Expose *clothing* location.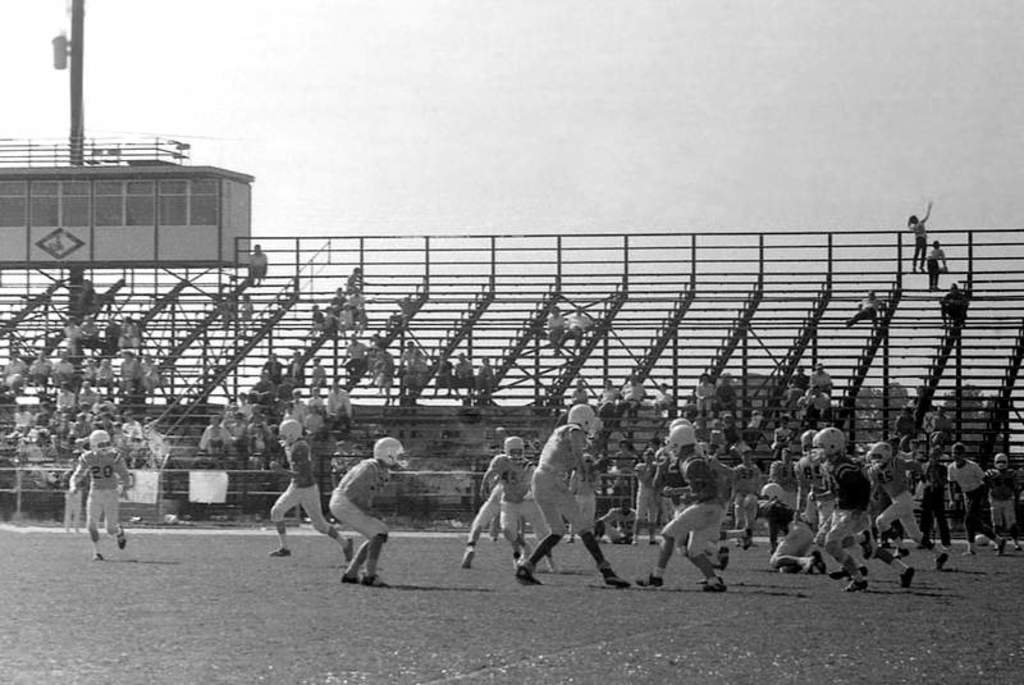
Exposed at 81/367/97/384.
